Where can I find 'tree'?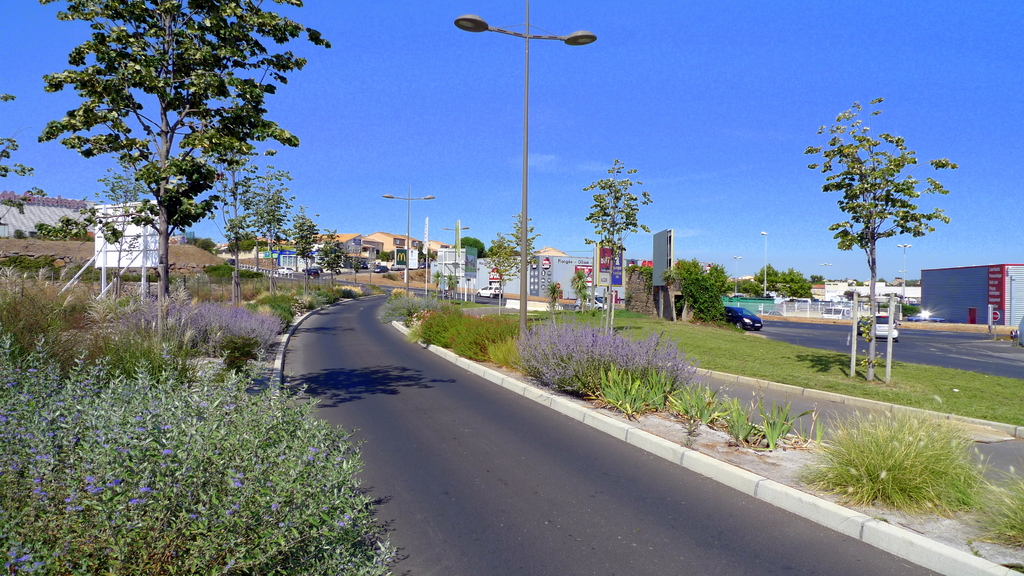
You can find it at <region>349, 259, 360, 287</region>.
